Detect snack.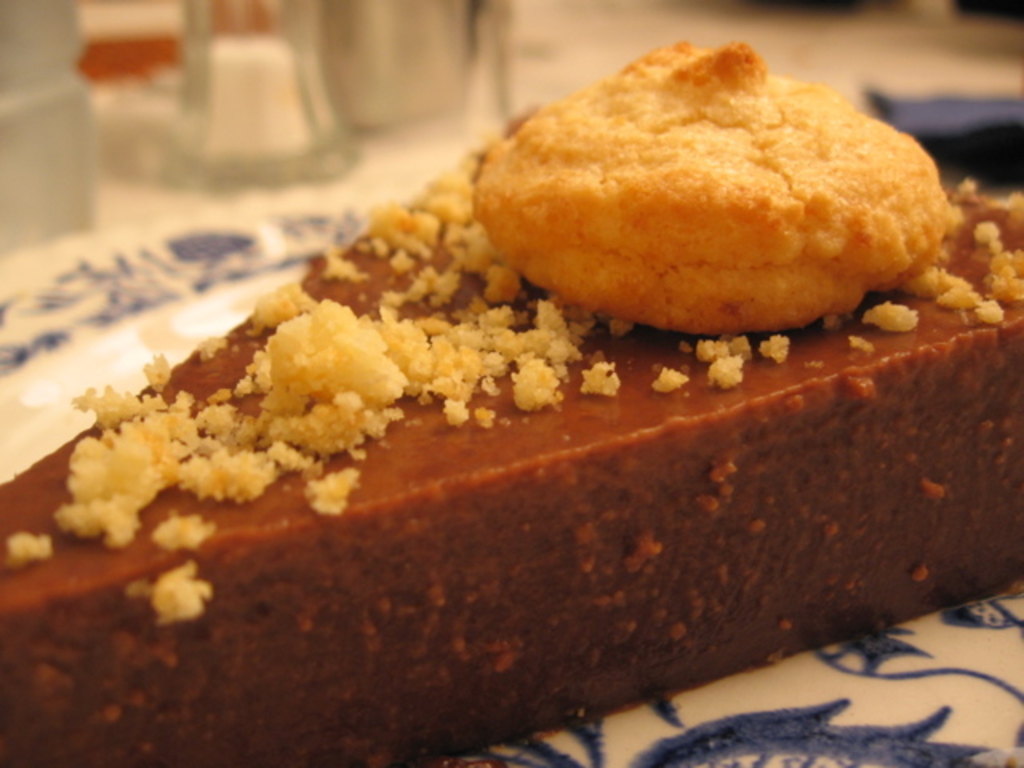
Detected at [477,35,949,342].
